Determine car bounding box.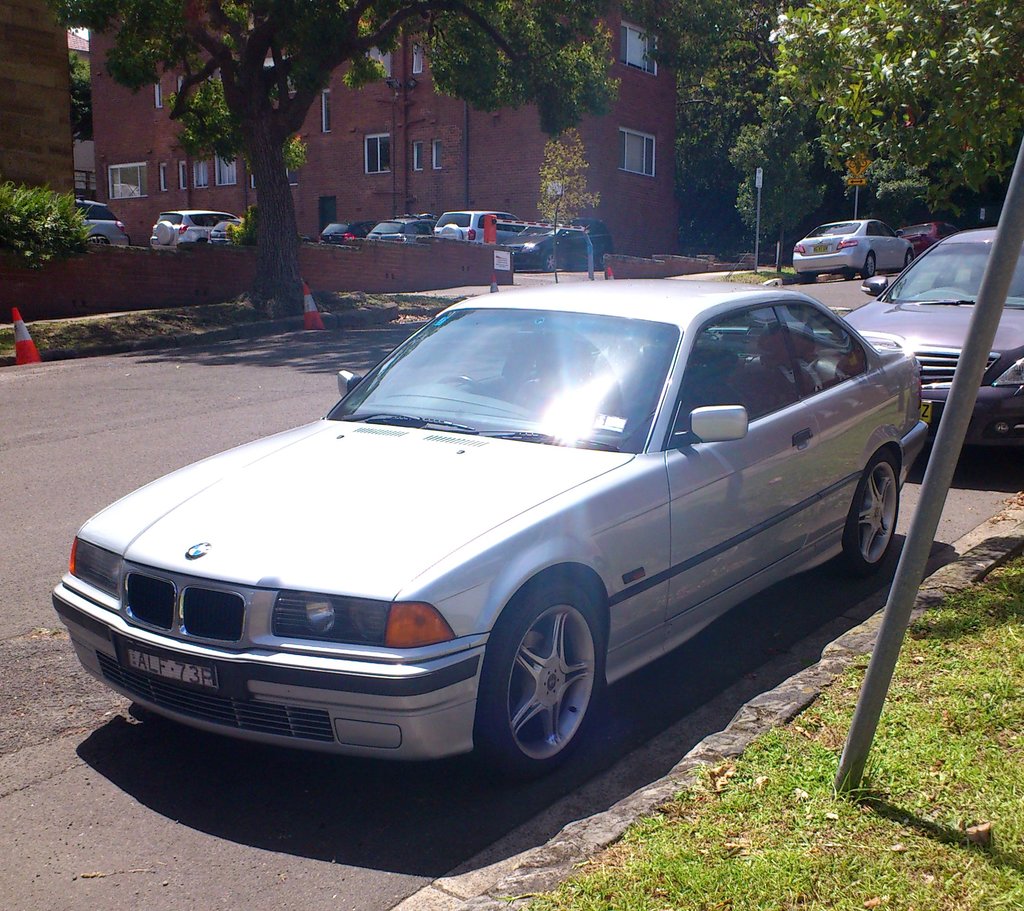
Determined: BBox(151, 199, 236, 247).
